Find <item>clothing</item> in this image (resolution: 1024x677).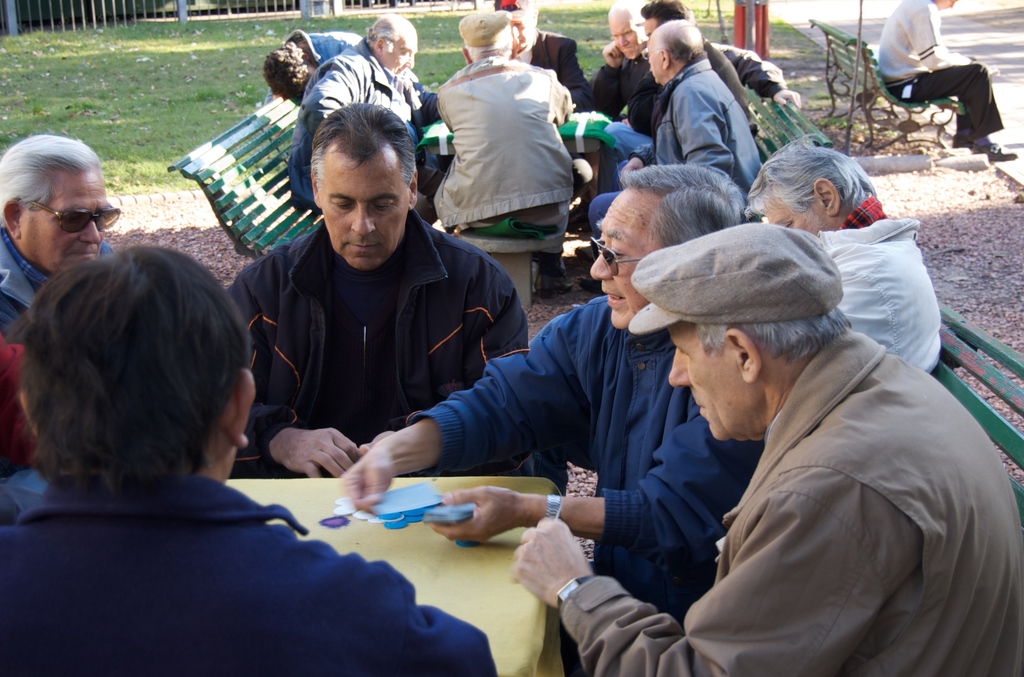
pyautogui.locateOnScreen(566, 327, 1023, 676).
